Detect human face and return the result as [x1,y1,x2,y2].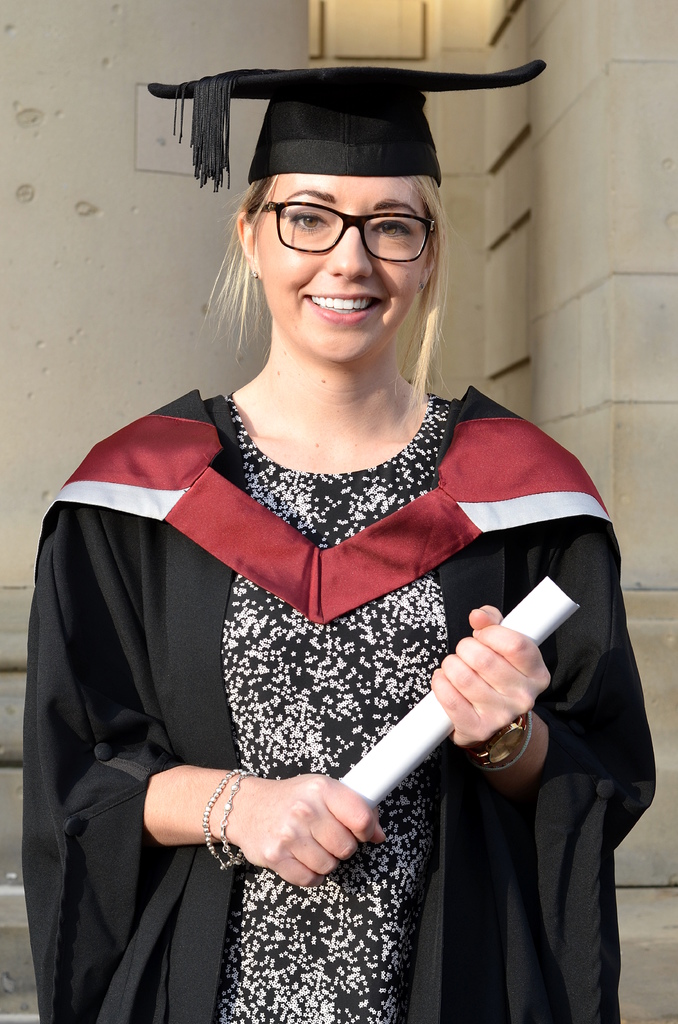
[255,173,434,366].
